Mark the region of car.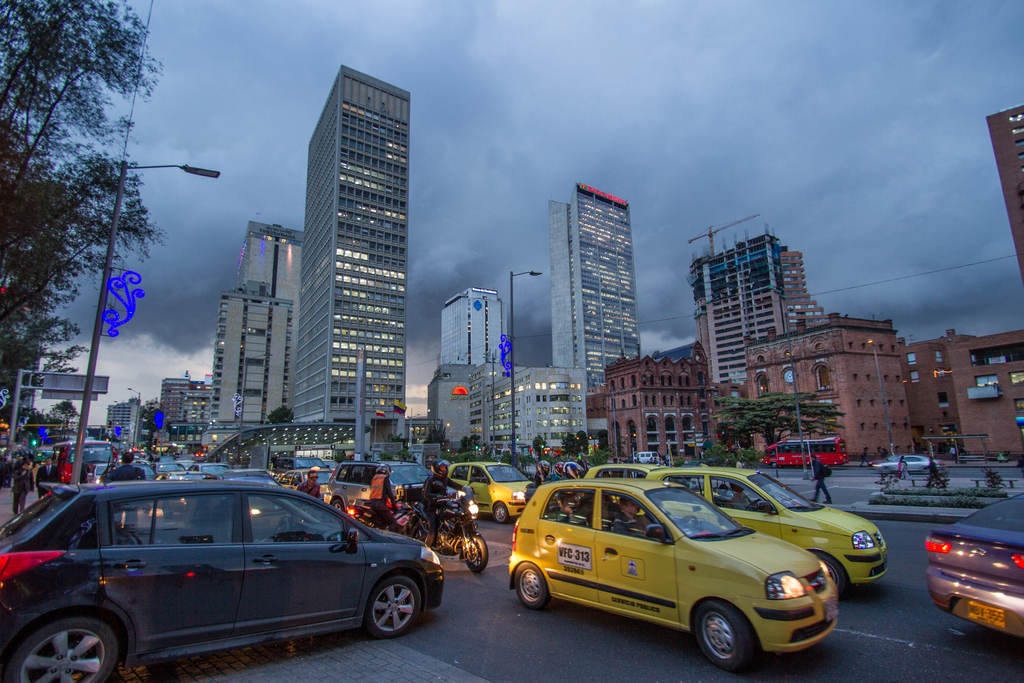
Region: (x1=187, y1=457, x2=230, y2=475).
